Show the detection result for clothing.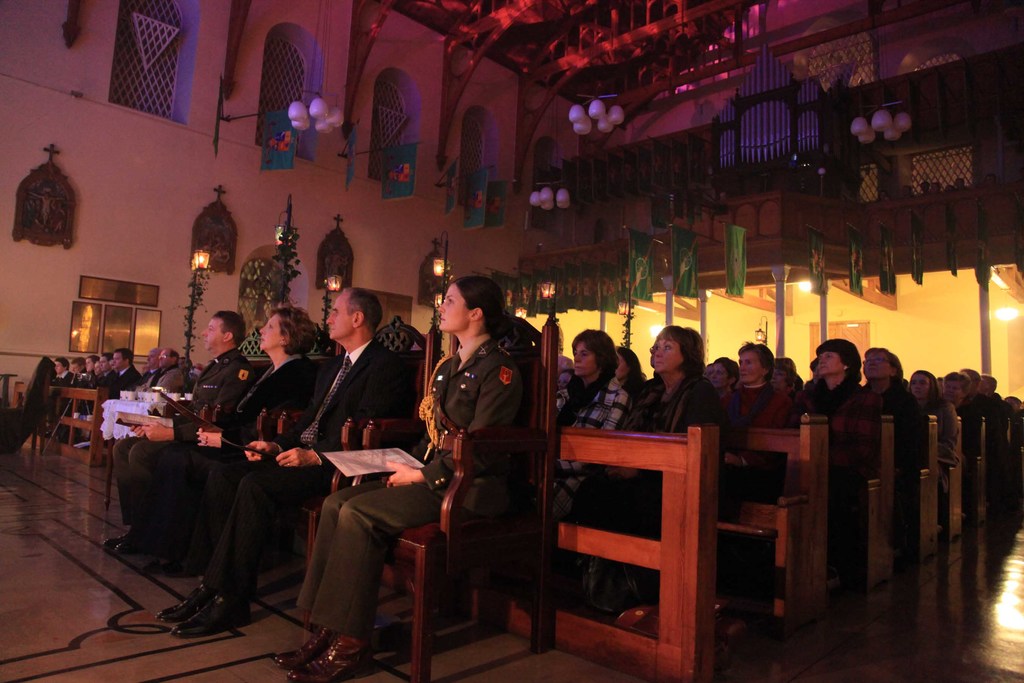
716:375:815:514.
